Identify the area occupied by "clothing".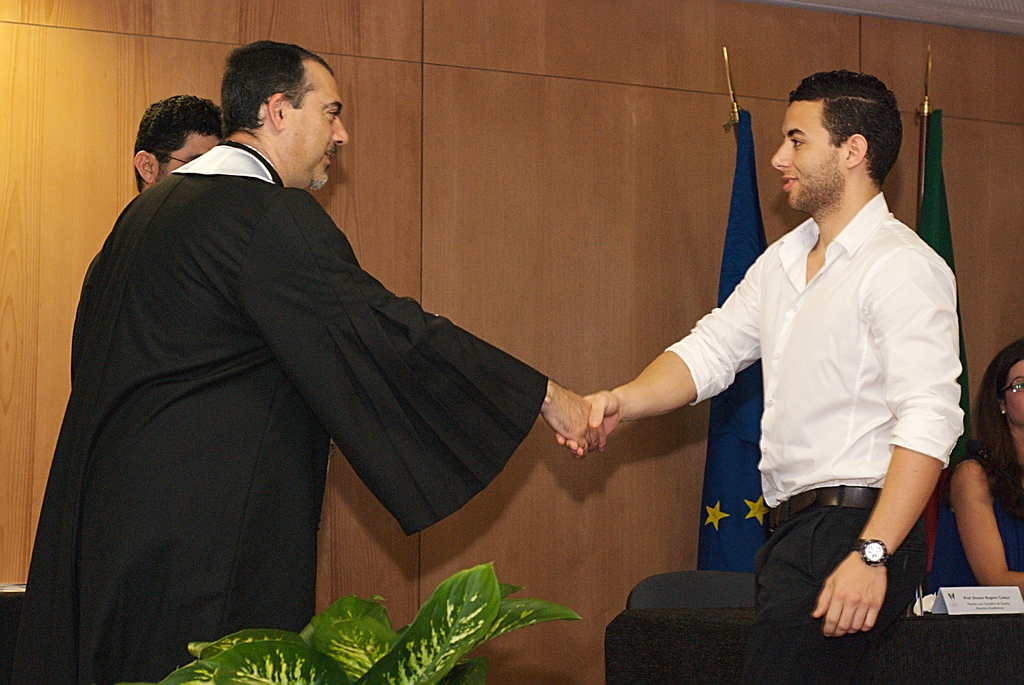
Area: [x1=932, y1=431, x2=1023, y2=590].
